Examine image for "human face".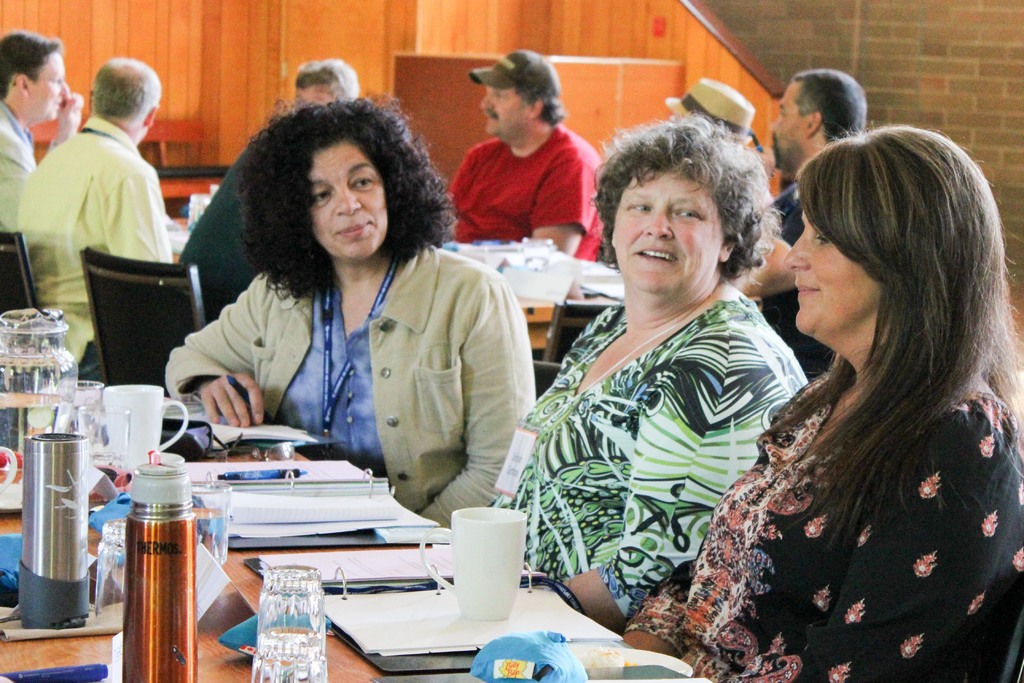
Examination result: Rect(301, 142, 391, 262).
